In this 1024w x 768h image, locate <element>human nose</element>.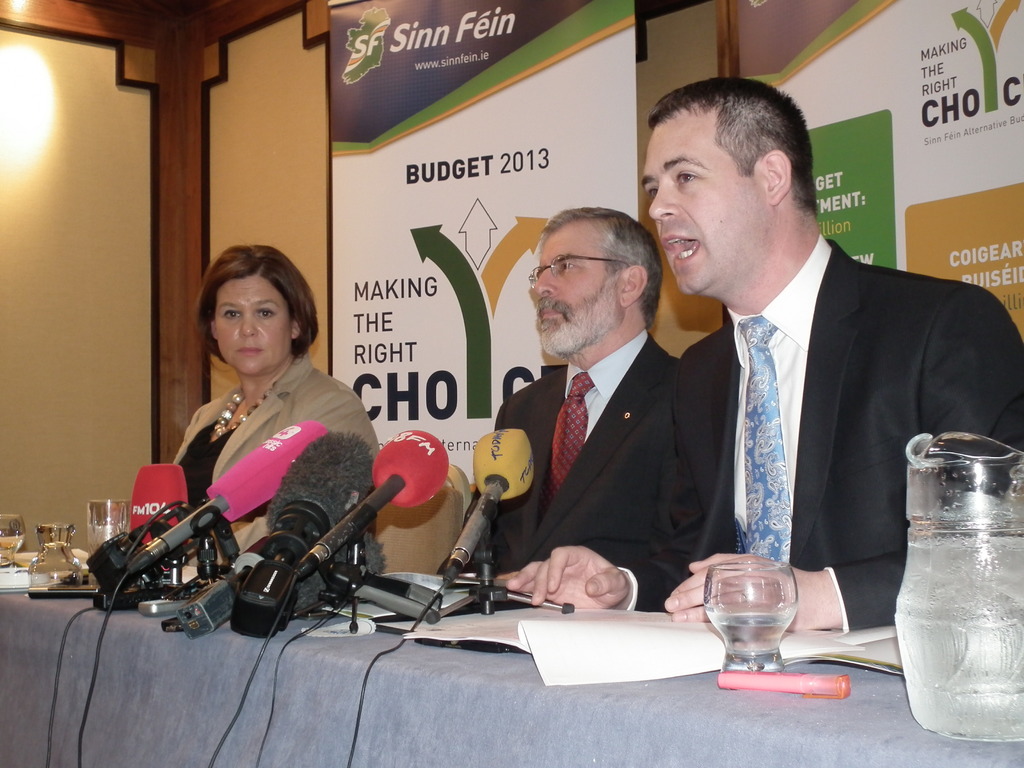
Bounding box: l=532, t=269, r=556, b=296.
